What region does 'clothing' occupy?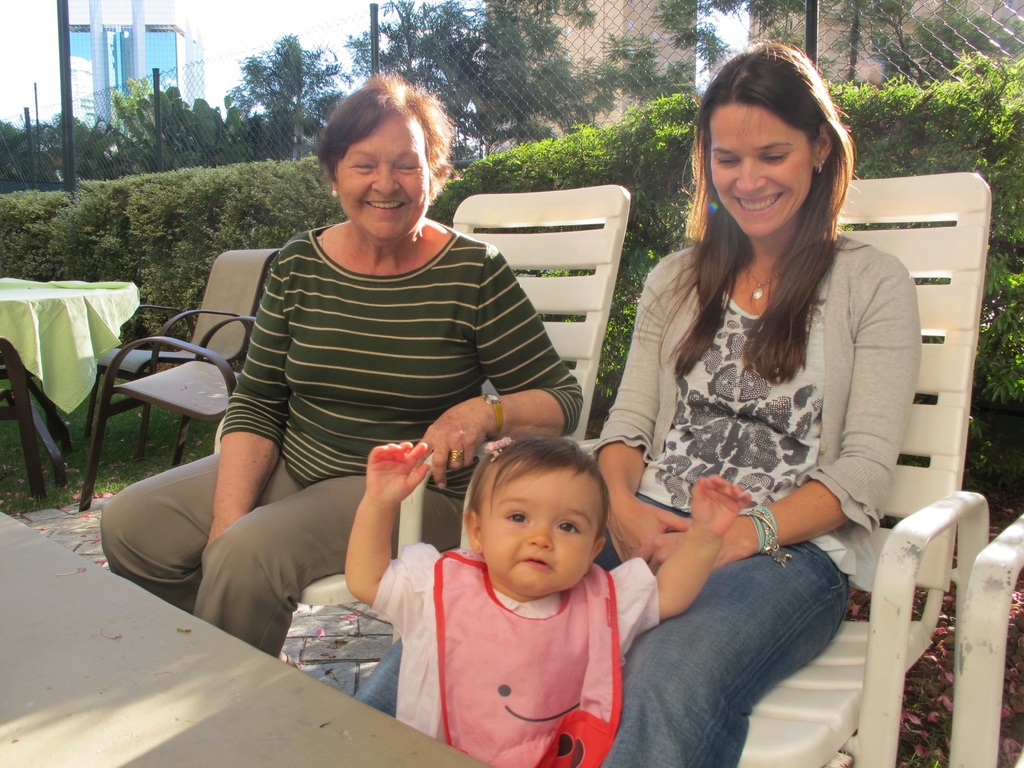
pyautogui.locateOnScreen(102, 233, 583, 657).
